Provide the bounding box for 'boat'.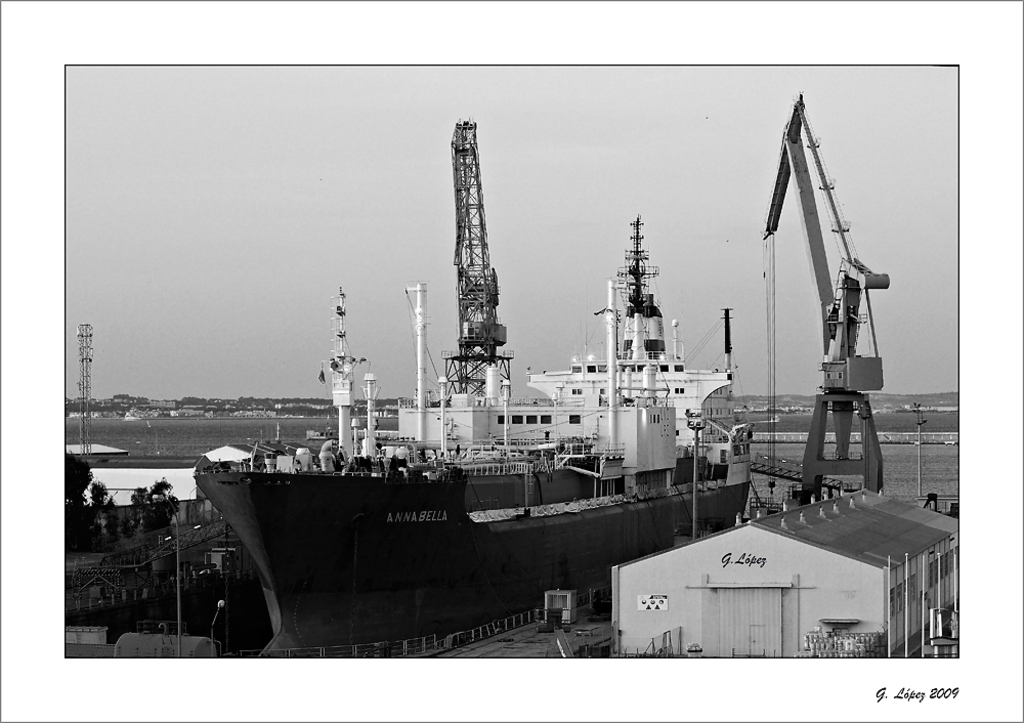
box=[772, 413, 775, 422].
